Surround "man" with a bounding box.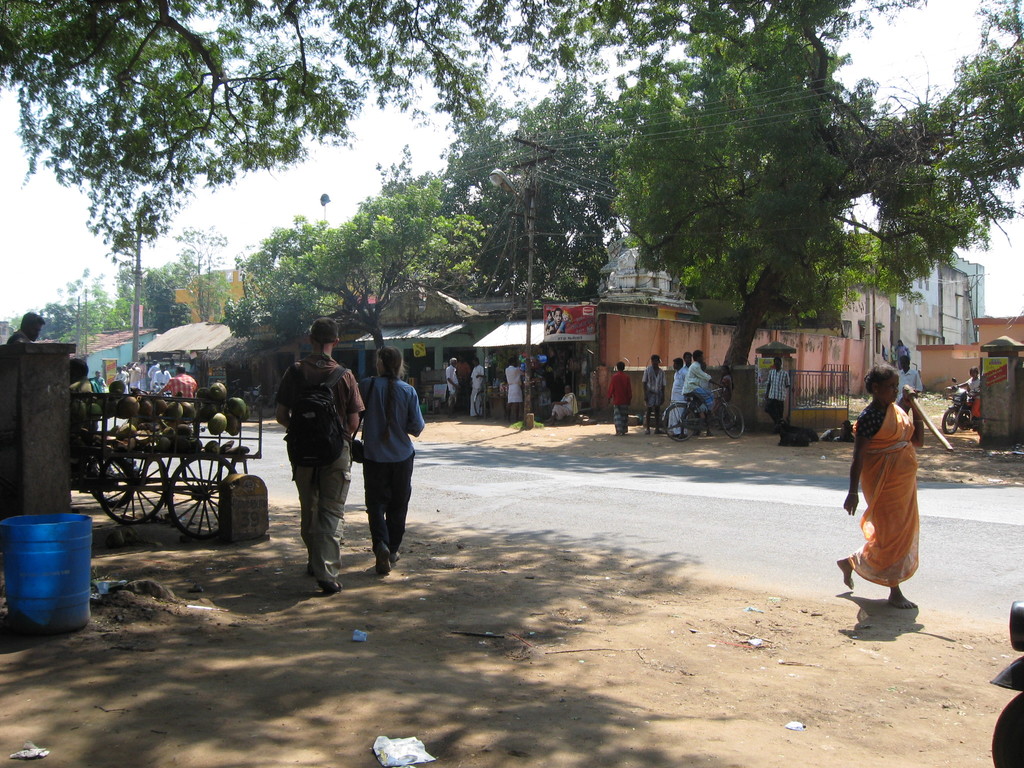
locate(68, 356, 102, 401).
